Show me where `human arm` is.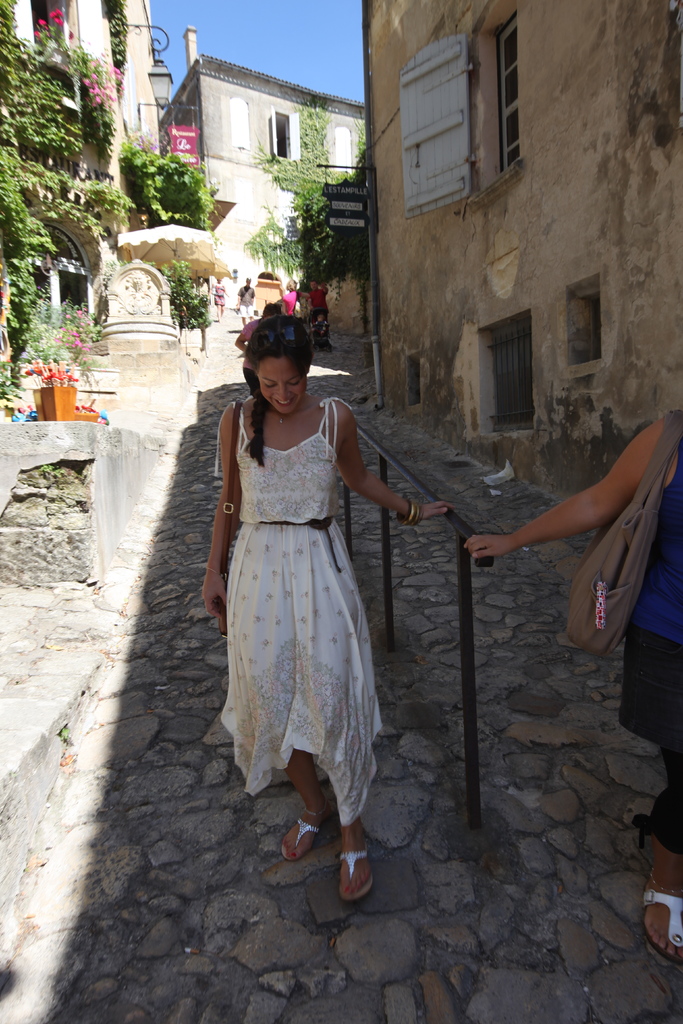
`human arm` is at BBox(200, 397, 249, 626).
